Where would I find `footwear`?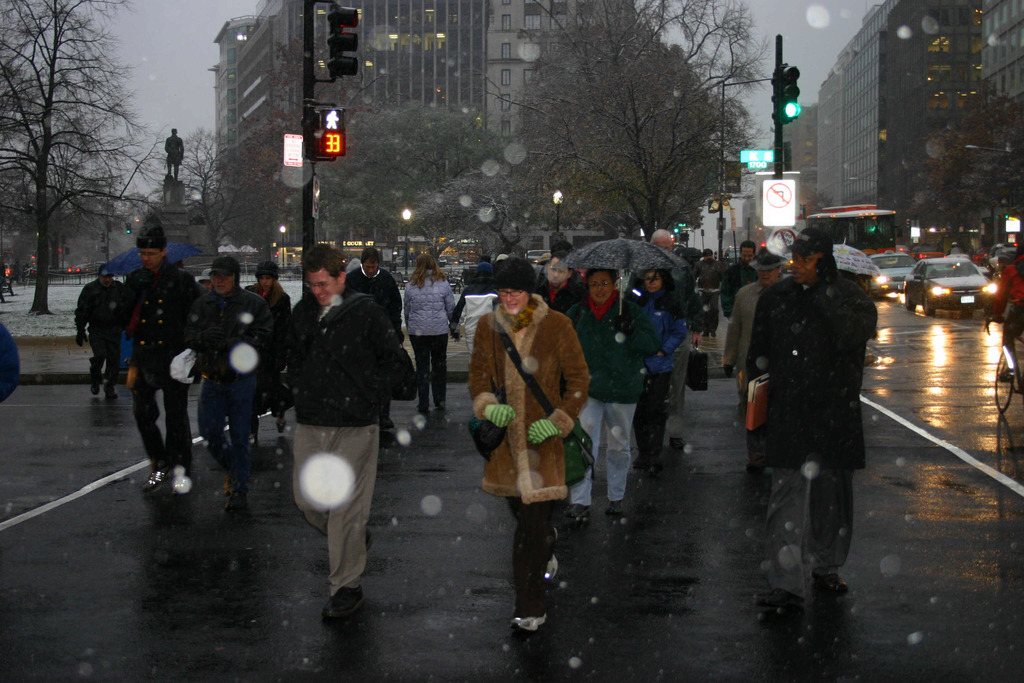
At bbox(86, 383, 100, 399).
